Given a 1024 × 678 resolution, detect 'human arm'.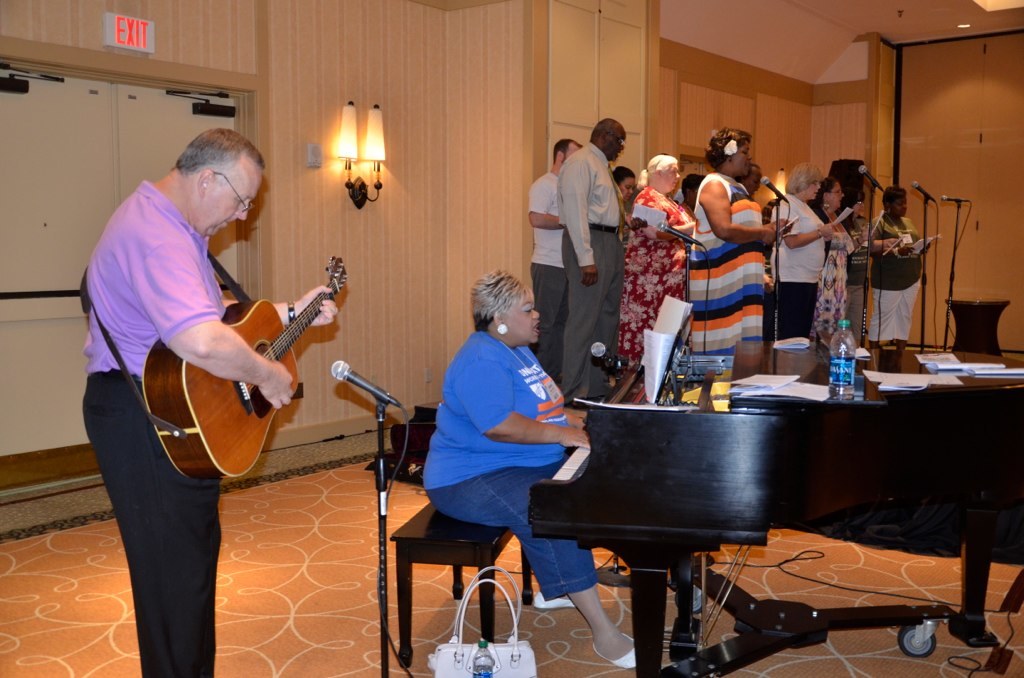
(635, 192, 696, 242).
